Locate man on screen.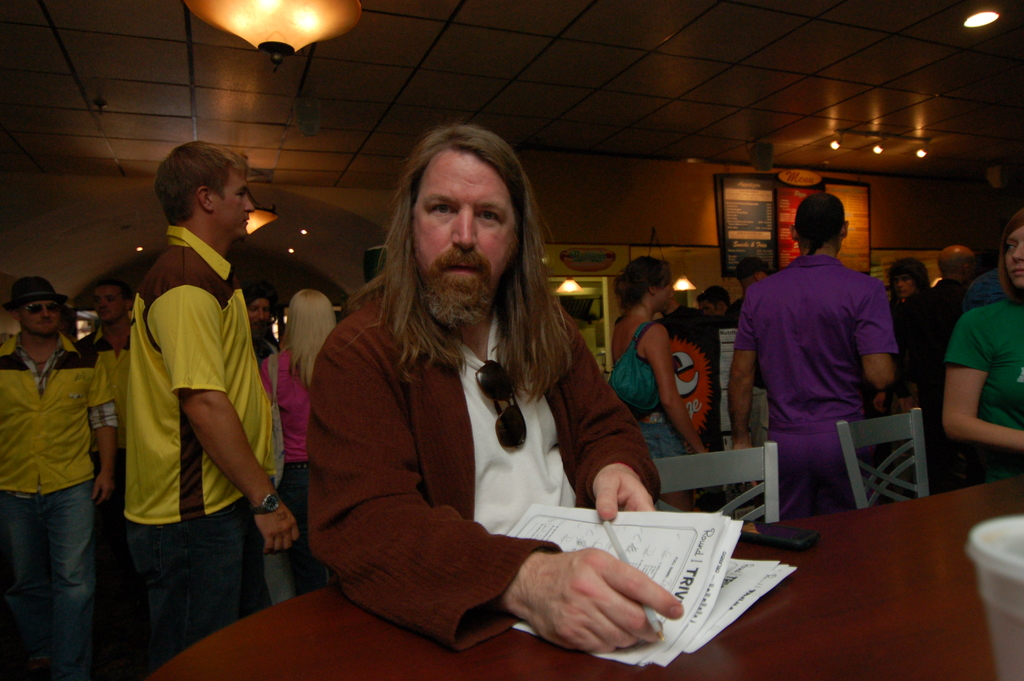
On screen at {"x1": 304, "y1": 118, "x2": 686, "y2": 658}.
